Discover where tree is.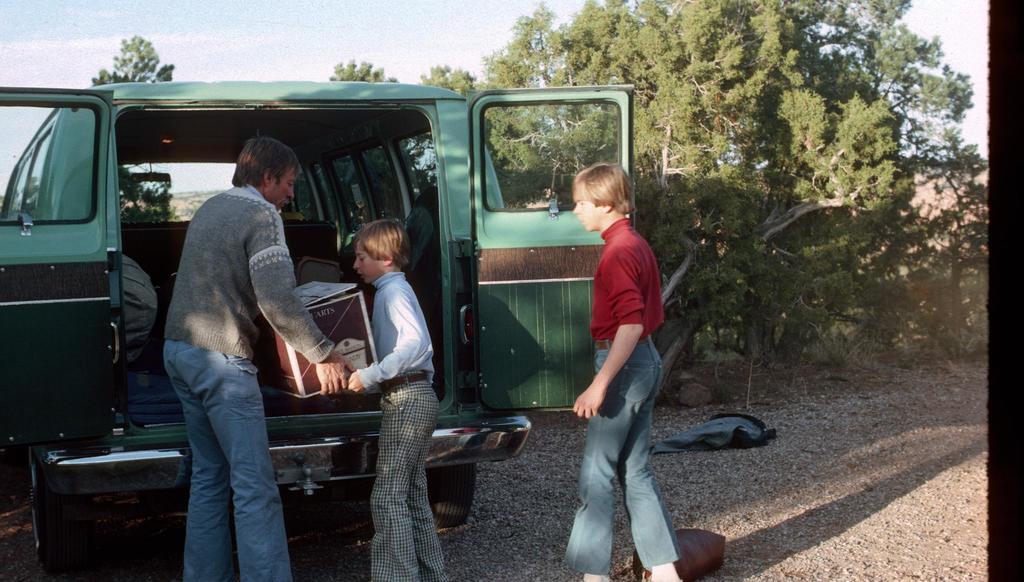
Discovered at crop(0, 149, 184, 221).
